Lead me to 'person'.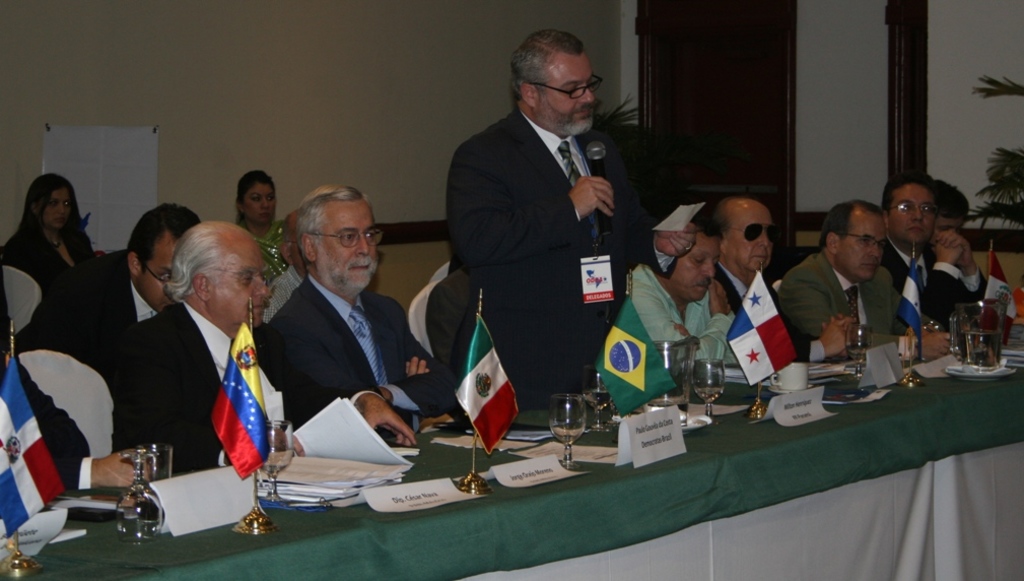
Lead to <box>920,179,985,349</box>.
